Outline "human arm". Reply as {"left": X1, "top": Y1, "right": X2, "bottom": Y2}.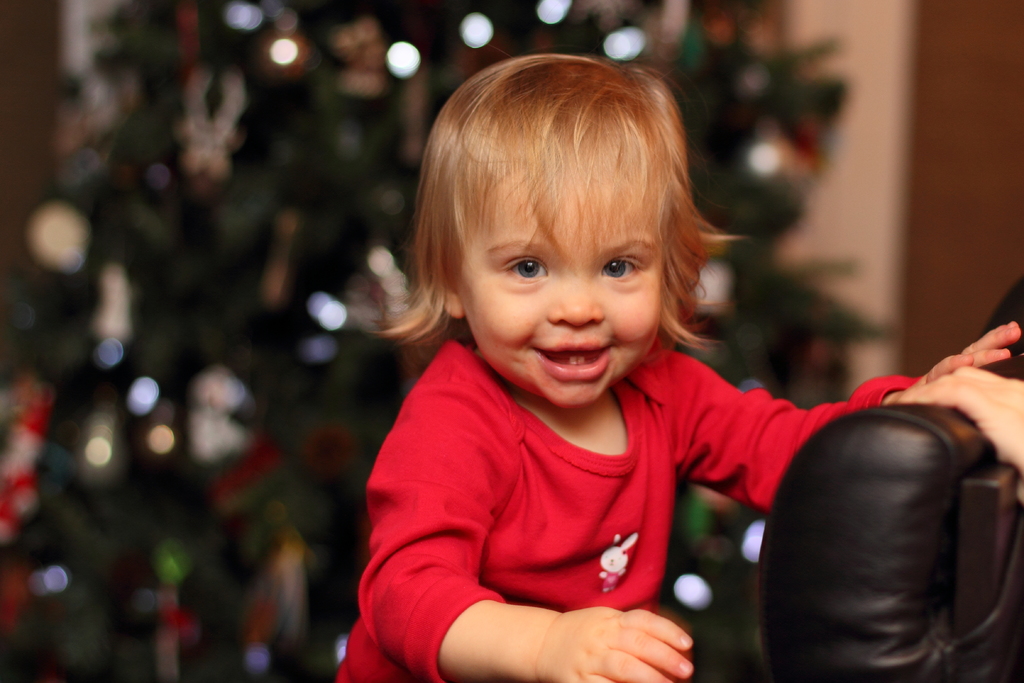
{"left": 379, "top": 412, "right": 731, "bottom": 671}.
